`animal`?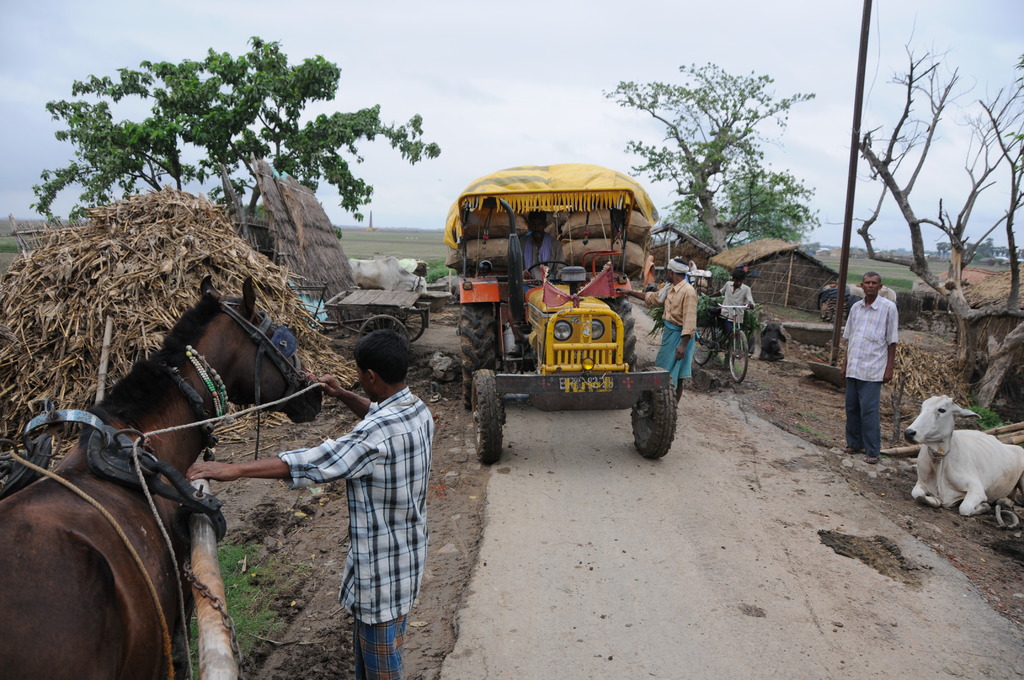
907 398 1023 514
